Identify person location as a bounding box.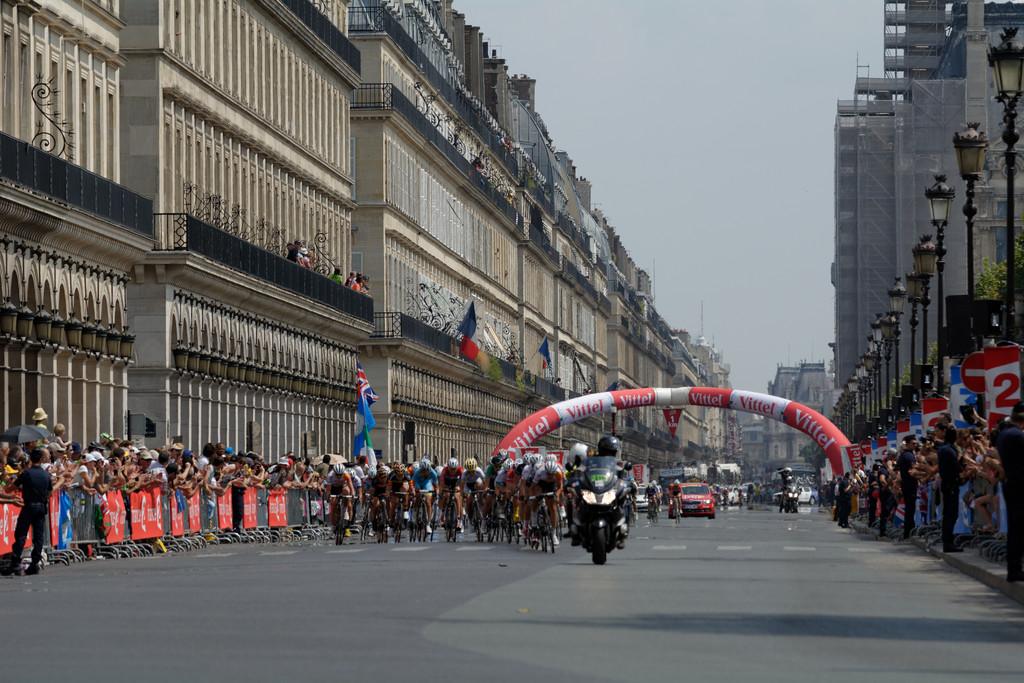
detection(230, 450, 246, 481).
